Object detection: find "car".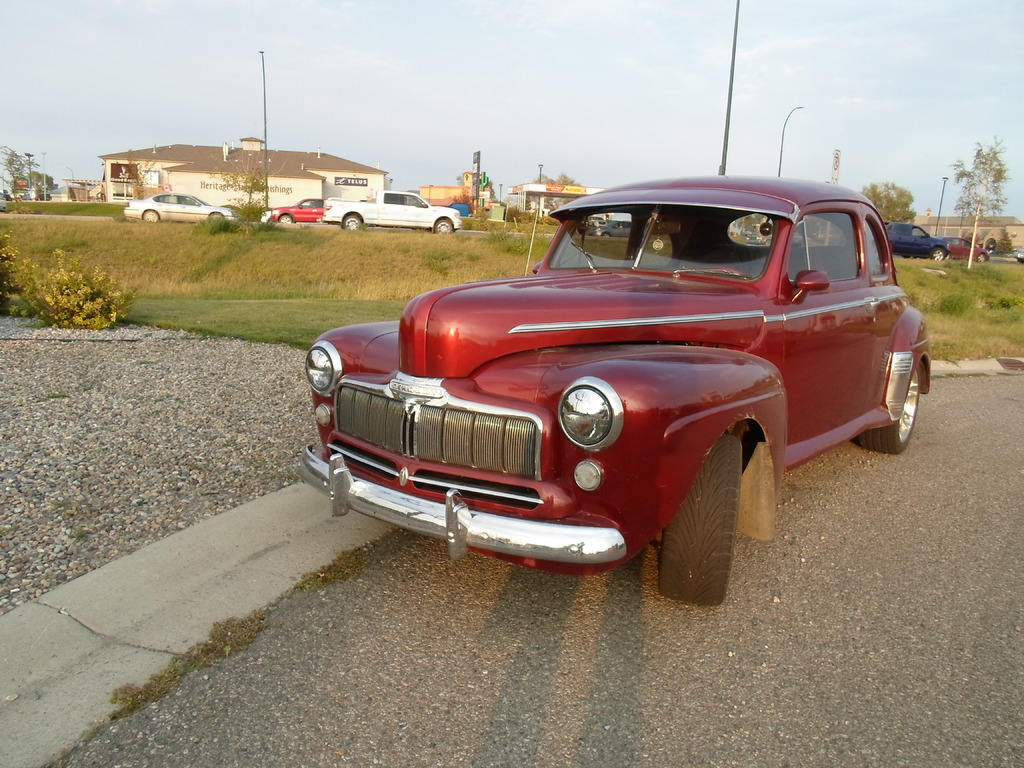
detection(123, 190, 239, 234).
